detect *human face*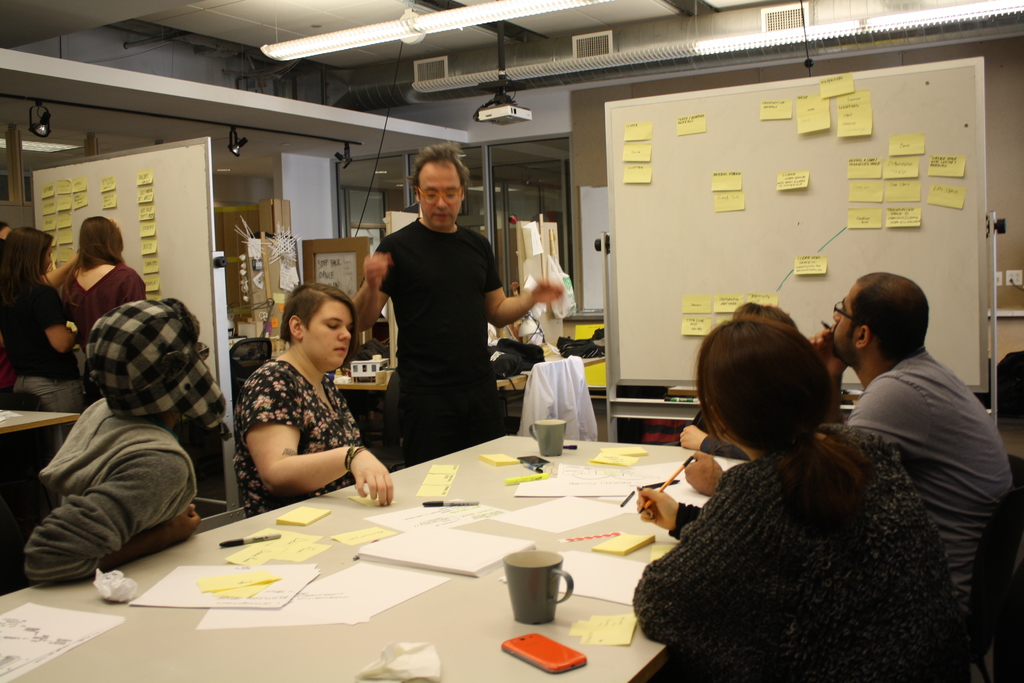
region(44, 239, 53, 272)
